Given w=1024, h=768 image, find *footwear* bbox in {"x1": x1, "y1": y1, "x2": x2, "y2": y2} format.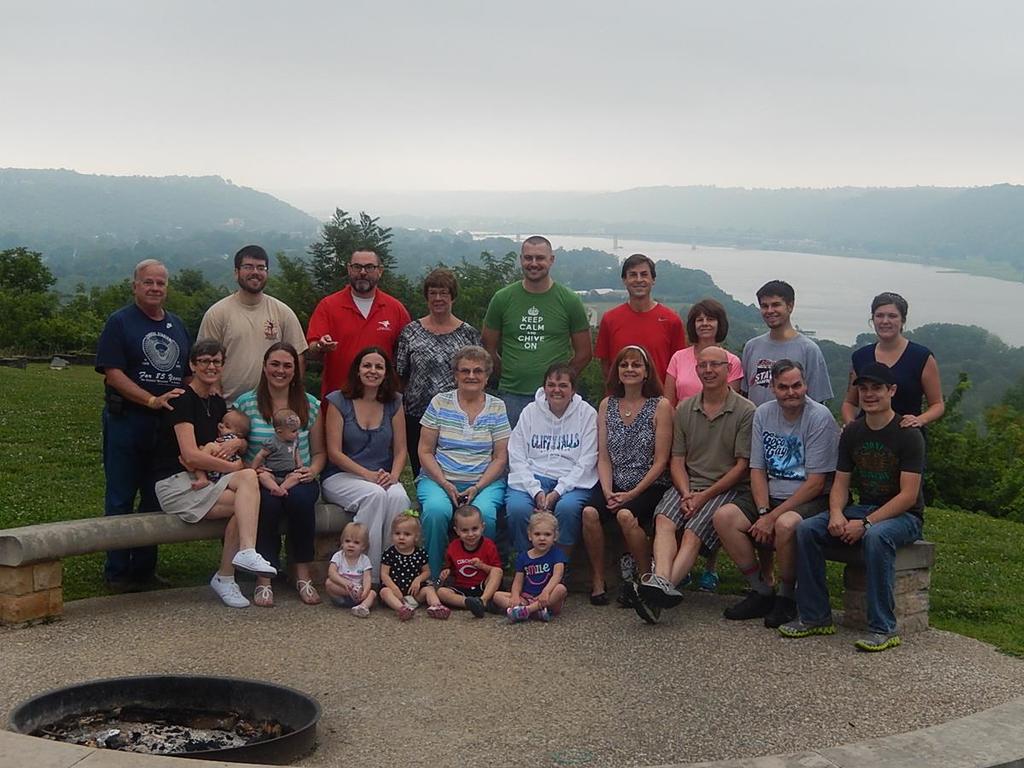
{"x1": 400, "y1": 608, "x2": 412, "y2": 620}.
